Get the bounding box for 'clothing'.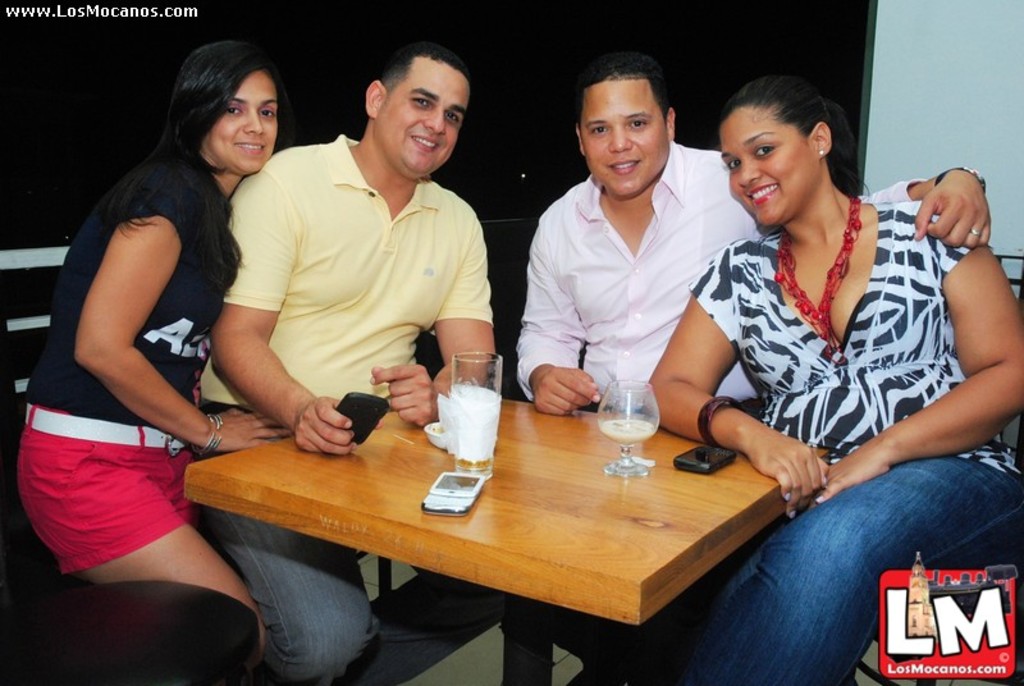
x1=37 y1=122 x2=260 y2=612.
